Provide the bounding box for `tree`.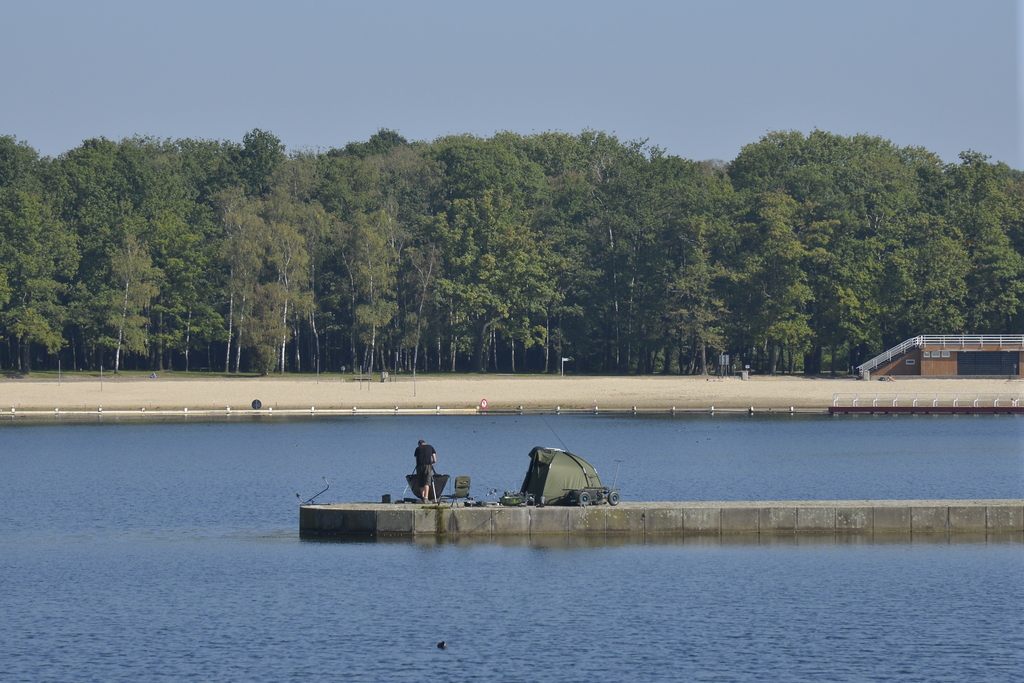
BBox(0, 183, 69, 377).
